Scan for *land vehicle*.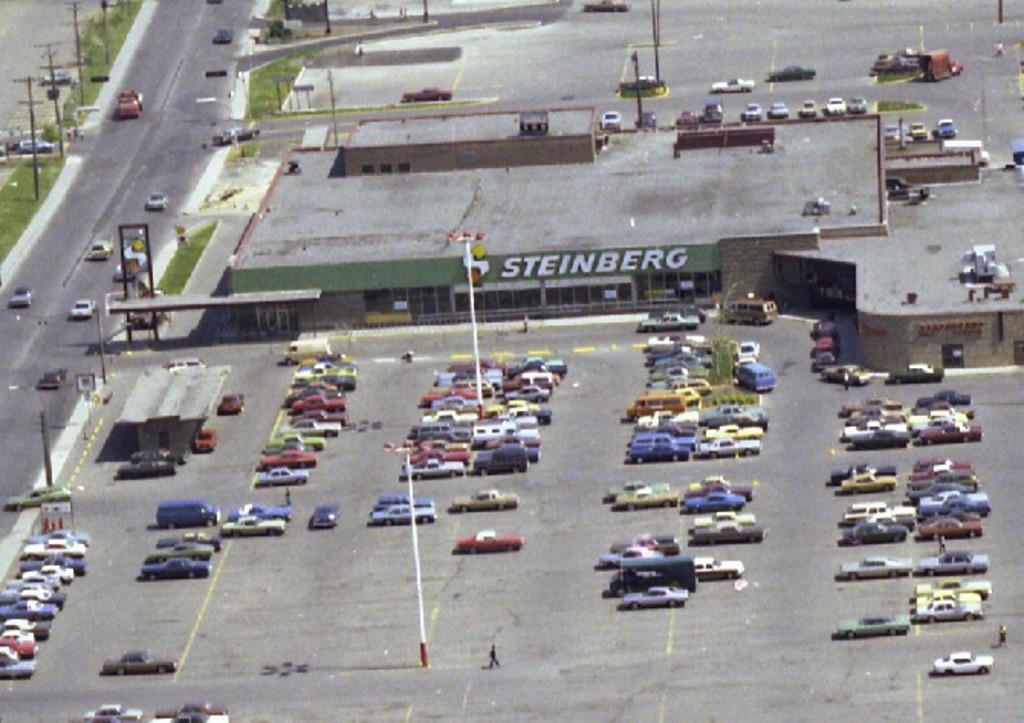
Scan result: (400, 452, 469, 485).
